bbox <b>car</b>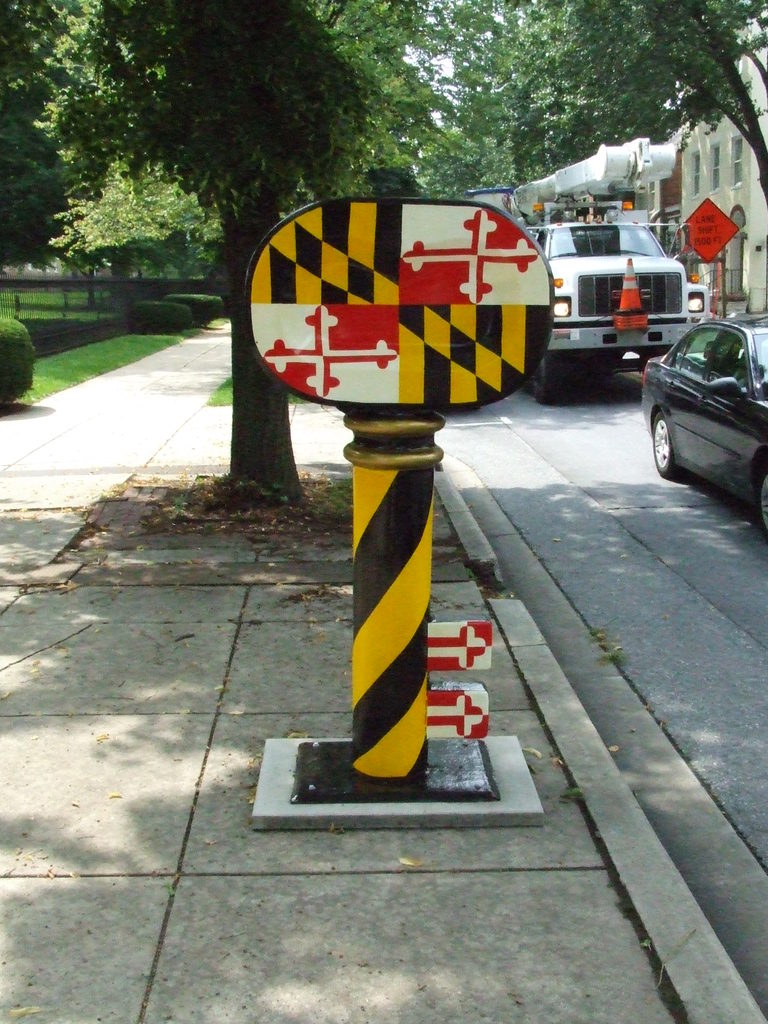
select_region(644, 316, 767, 536)
